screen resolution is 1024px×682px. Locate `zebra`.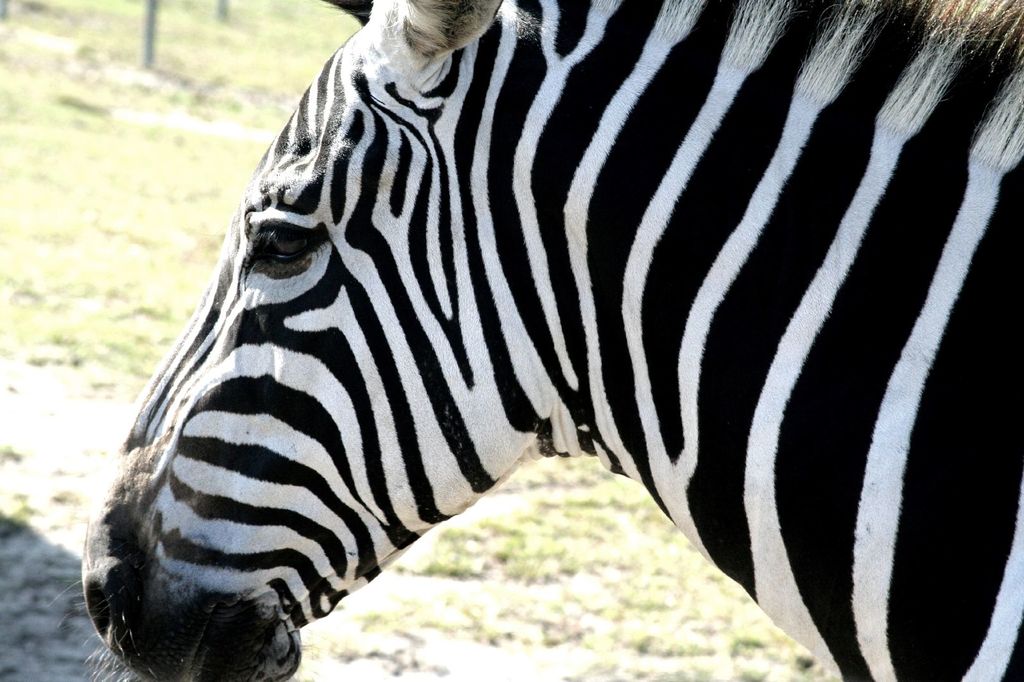
x1=47, y1=0, x2=1023, y2=681.
